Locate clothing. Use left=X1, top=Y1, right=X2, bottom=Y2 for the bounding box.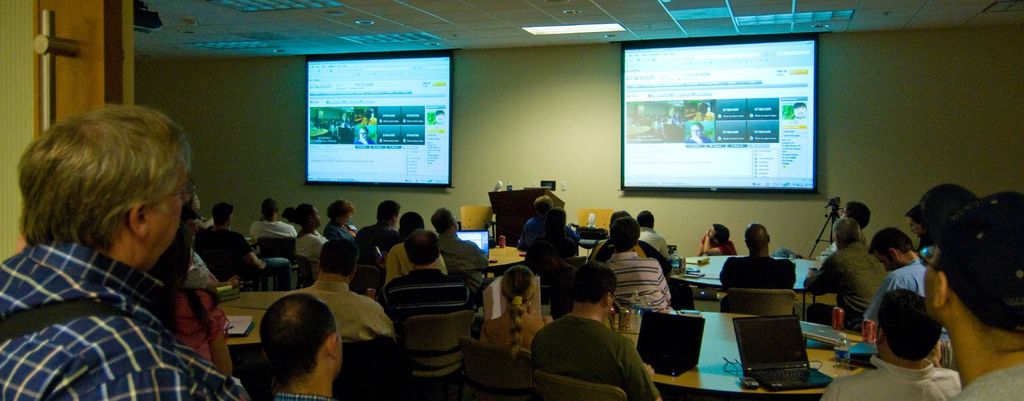
left=860, top=257, right=948, bottom=344.
